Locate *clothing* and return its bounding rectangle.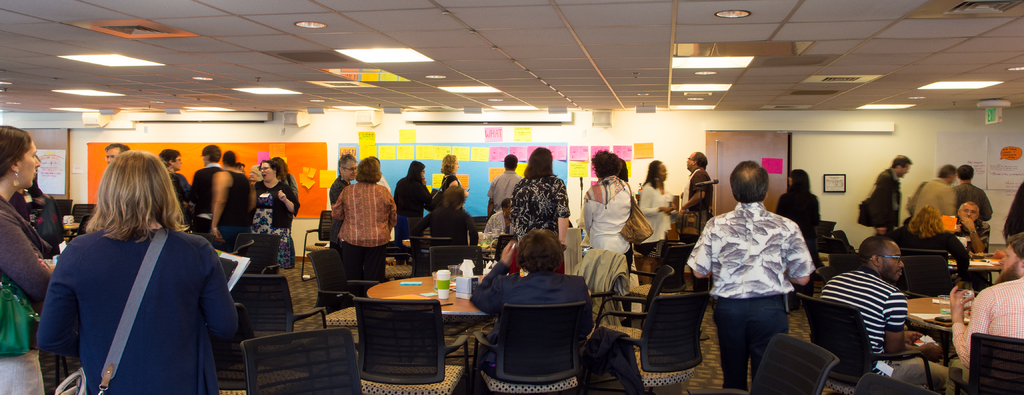
<box>819,268,954,394</box>.
